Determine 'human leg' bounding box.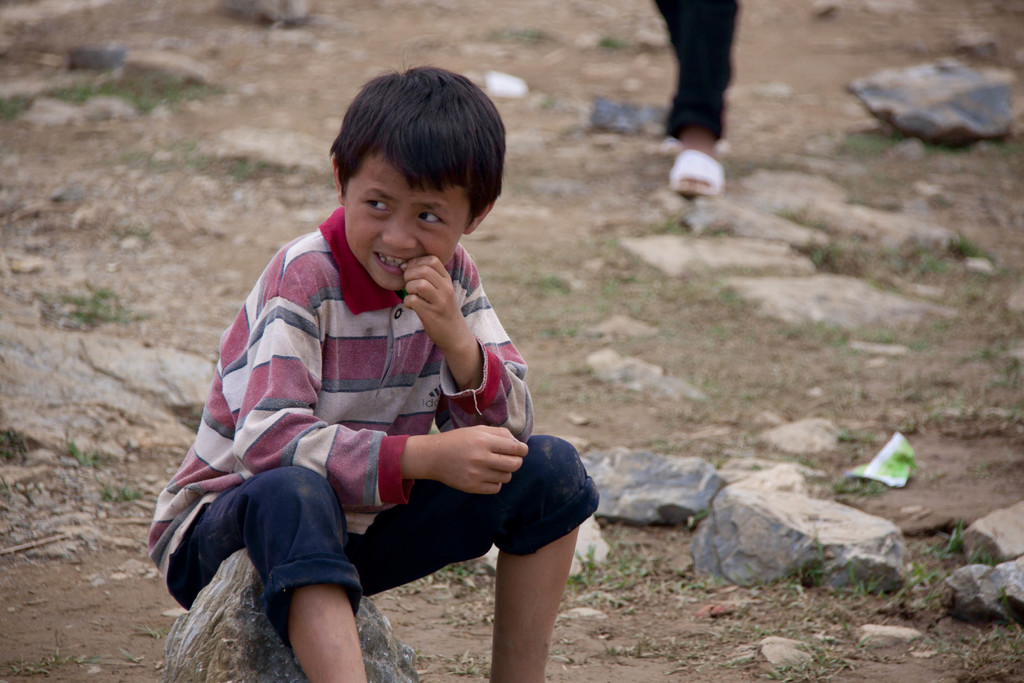
Determined: (x1=168, y1=467, x2=367, y2=682).
